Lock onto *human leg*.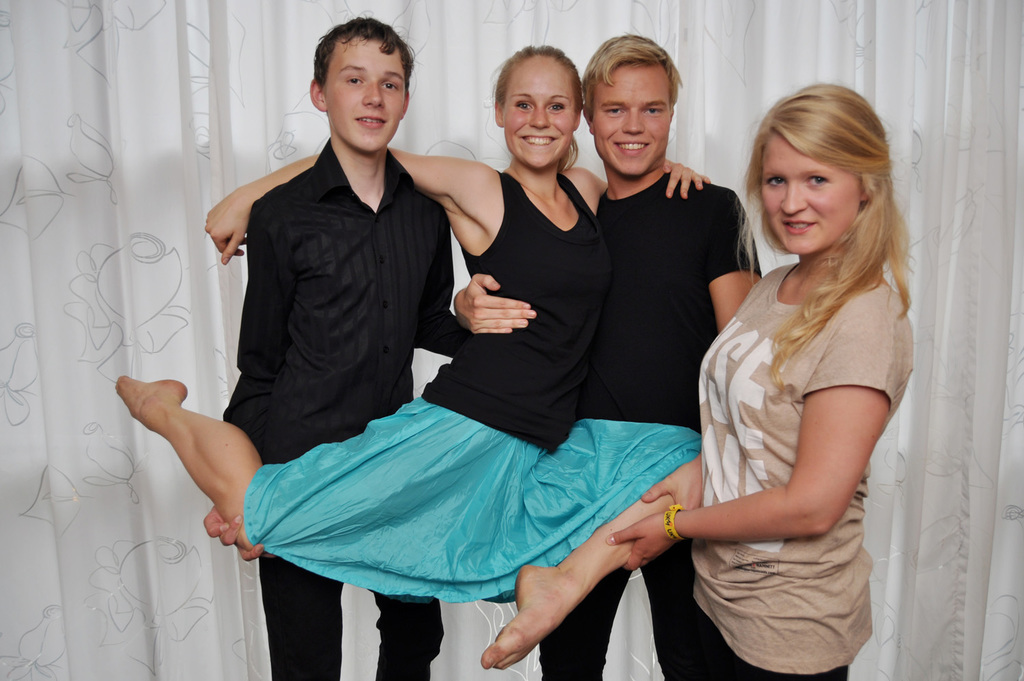
Locked: <box>494,431,707,660</box>.
